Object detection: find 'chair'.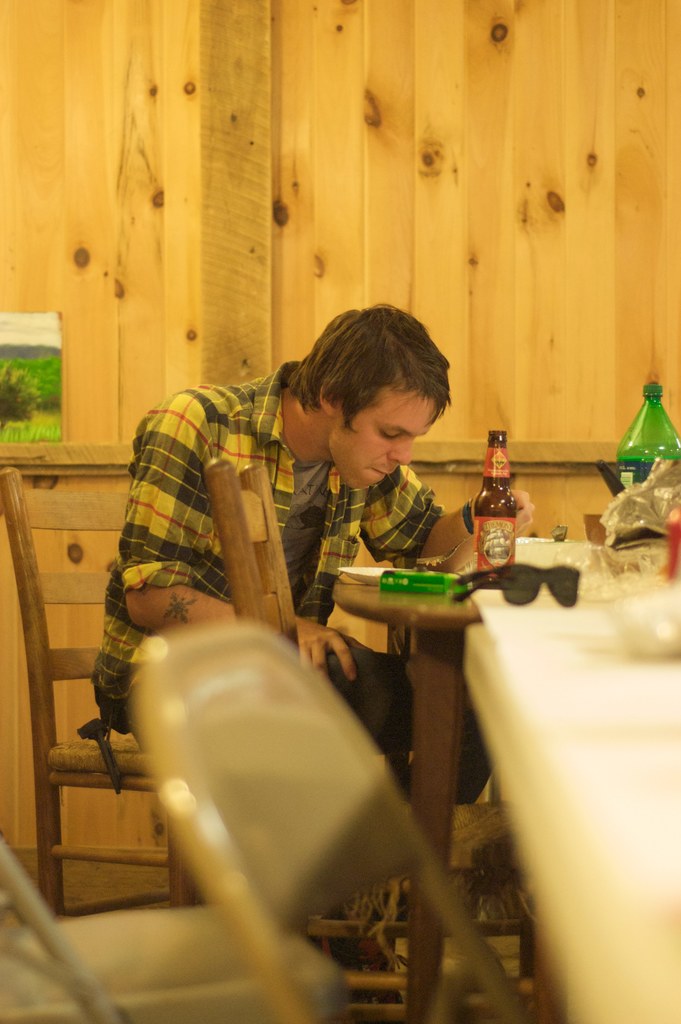
box(0, 465, 413, 928).
